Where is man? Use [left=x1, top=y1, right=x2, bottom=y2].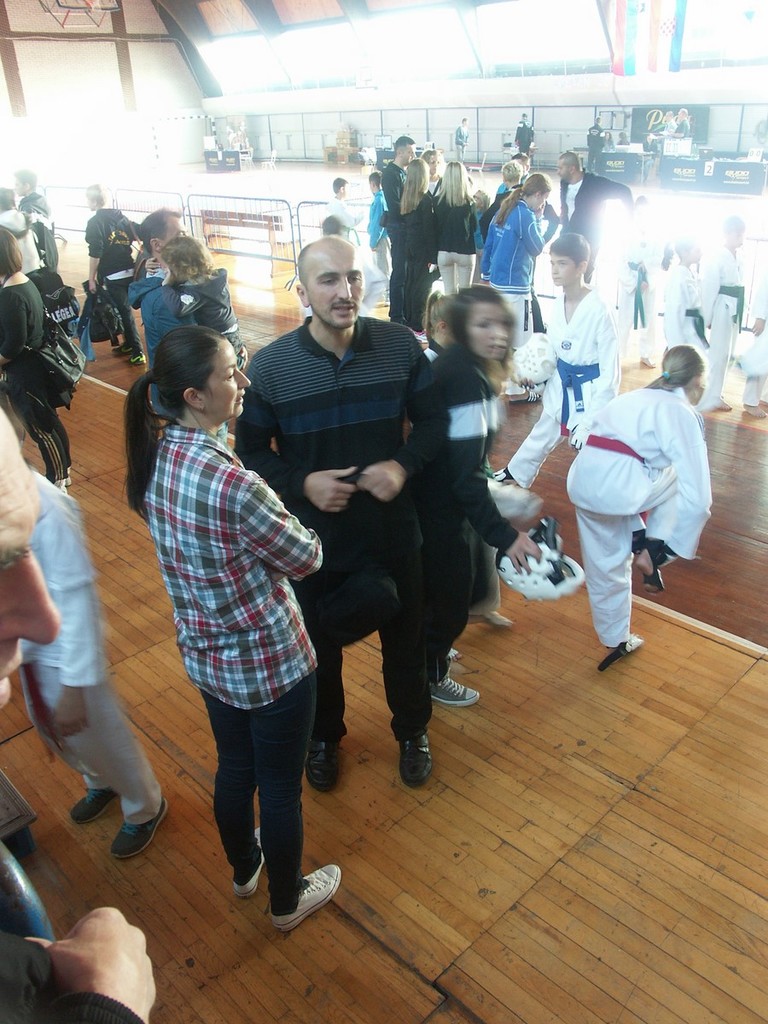
[left=456, top=118, right=470, bottom=160].
